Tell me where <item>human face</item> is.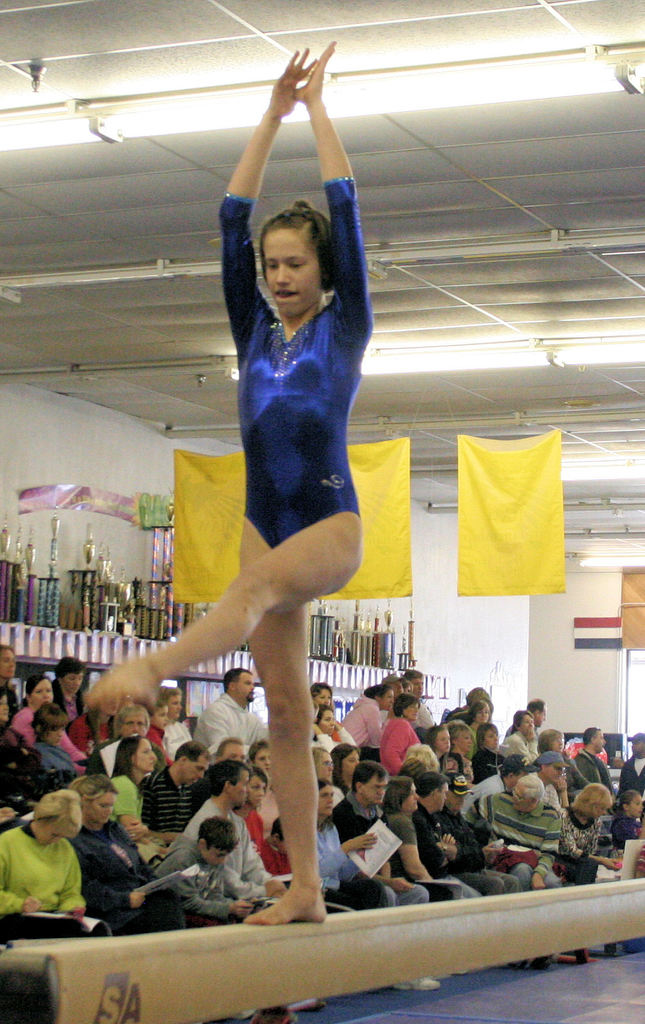
<item>human face</item> is at x1=548 y1=762 x2=562 y2=782.
